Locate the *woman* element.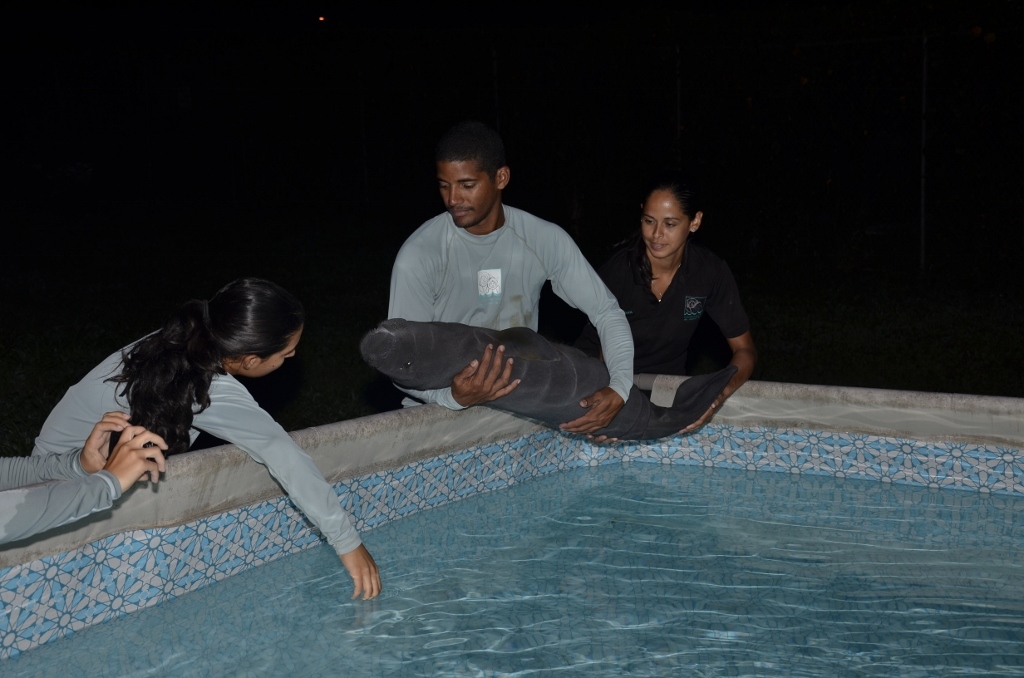
Element bbox: <bbox>30, 273, 386, 600</bbox>.
